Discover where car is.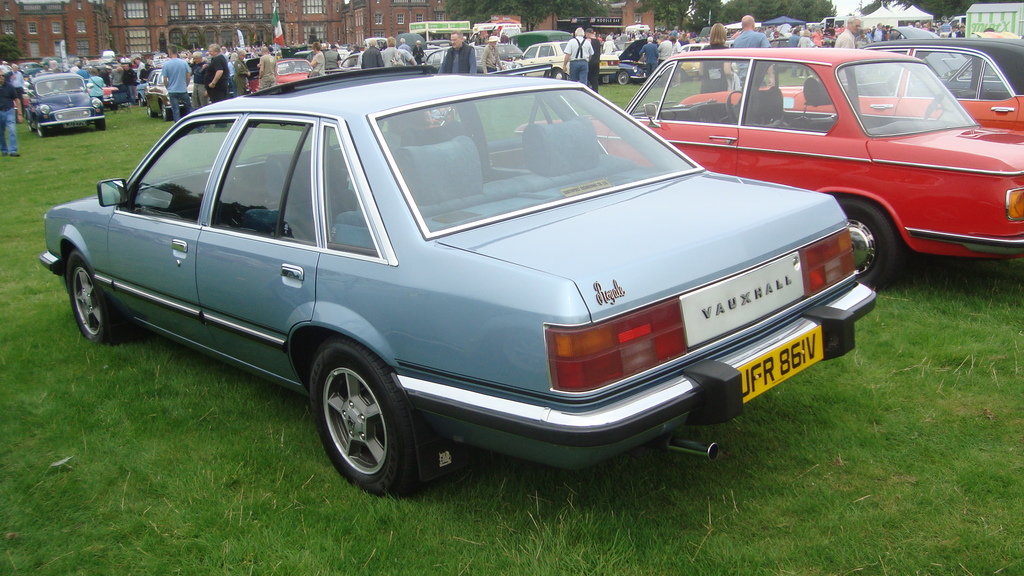
Discovered at x1=147 y1=70 x2=219 y2=115.
